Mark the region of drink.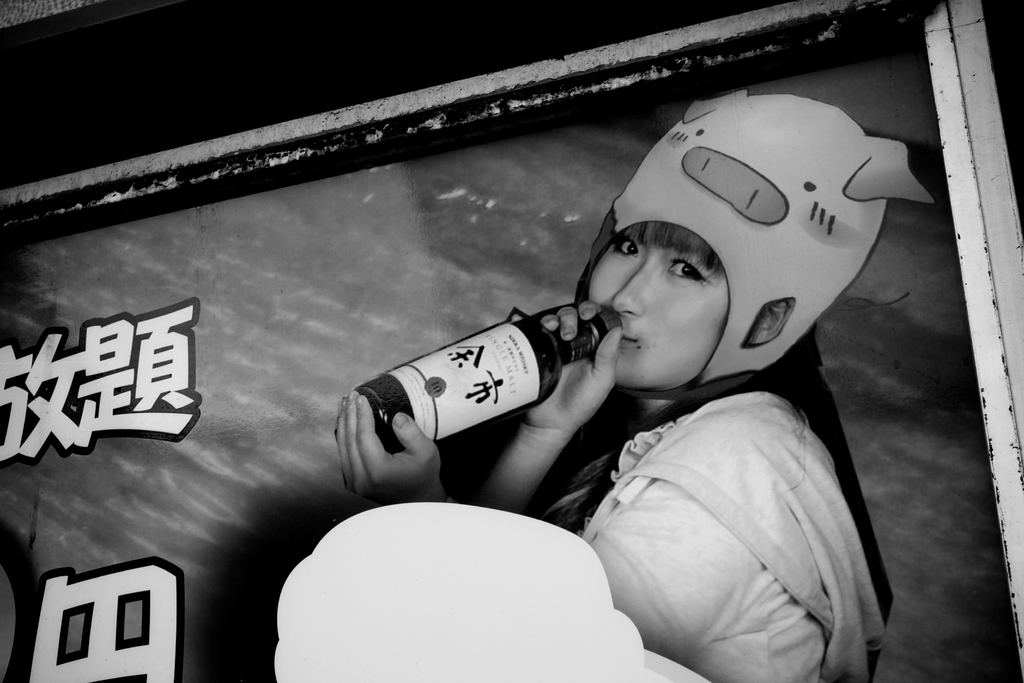
Region: <region>363, 290, 600, 464</region>.
